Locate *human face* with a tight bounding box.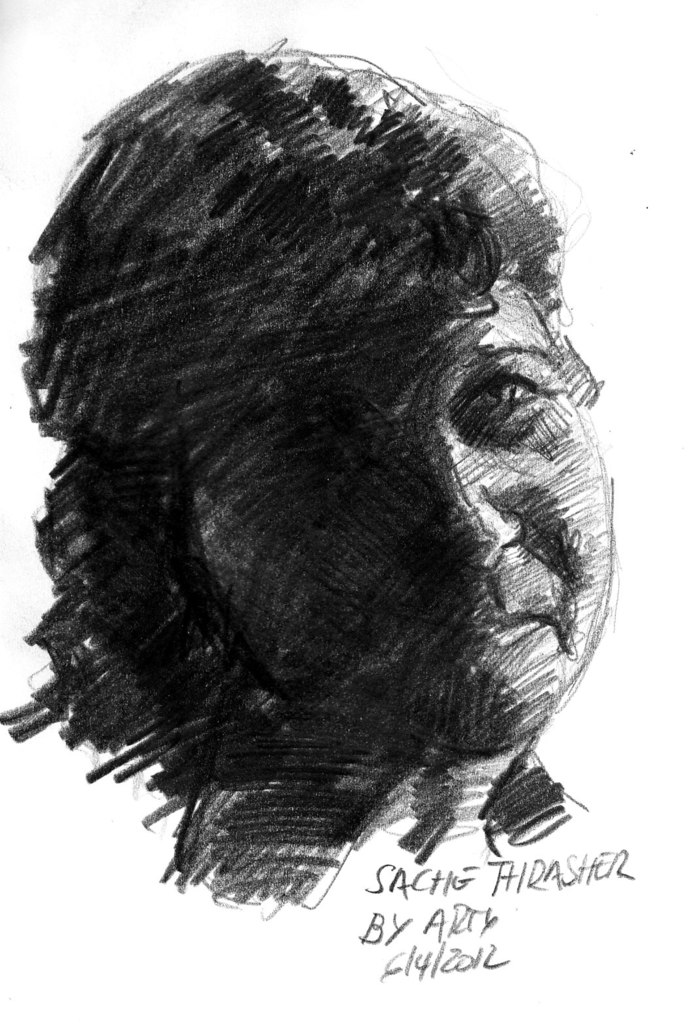
bbox=(191, 280, 604, 749).
